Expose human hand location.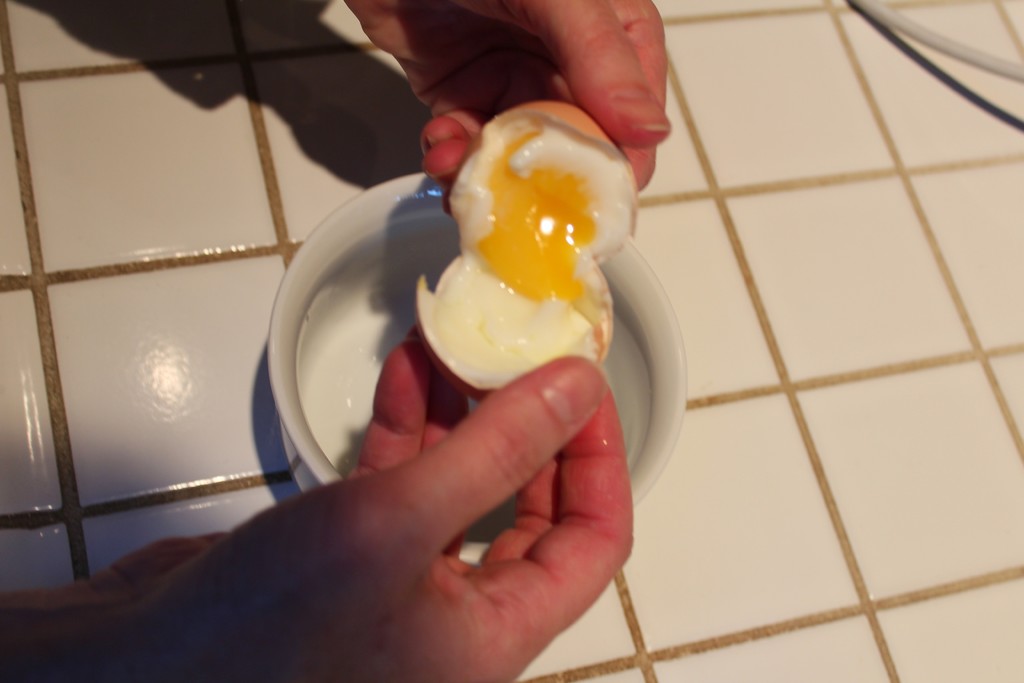
Exposed at <region>501, 3, 710, 135</region>.
